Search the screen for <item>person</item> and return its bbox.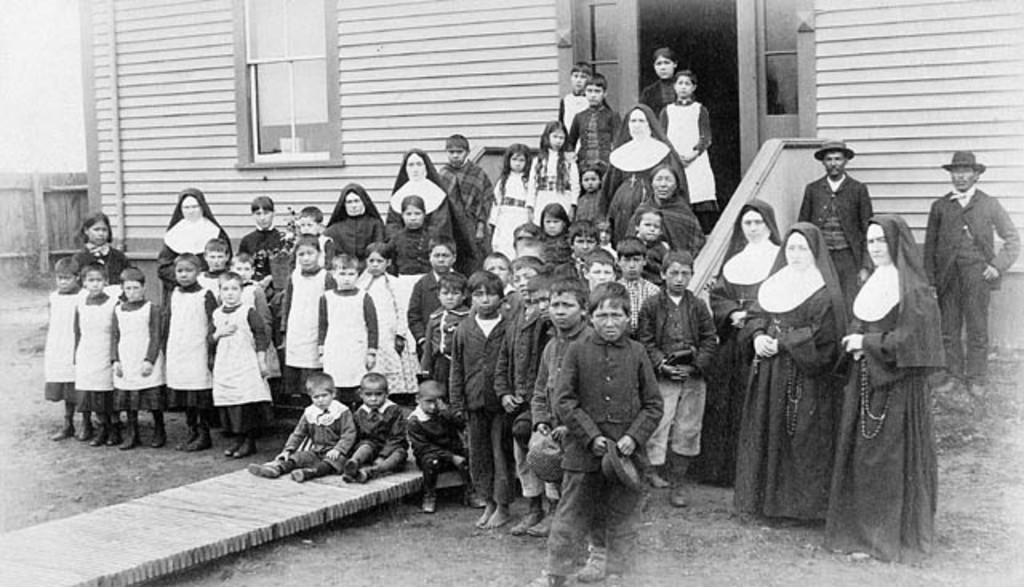
Found: crop(800, 134, 870, 309).
